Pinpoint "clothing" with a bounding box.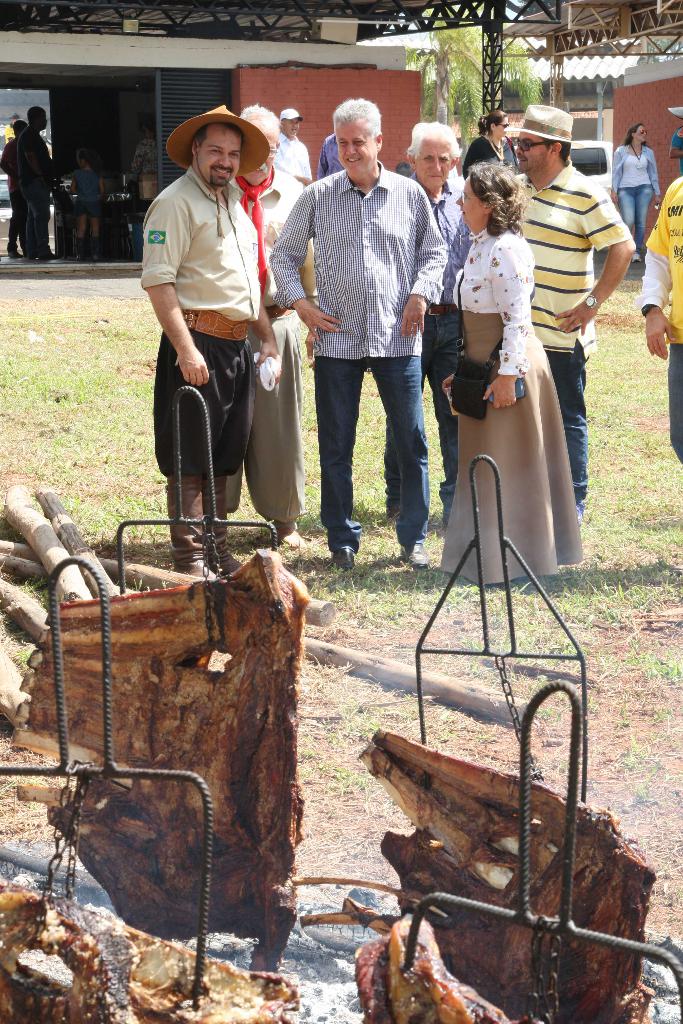
226:161:306:528.
